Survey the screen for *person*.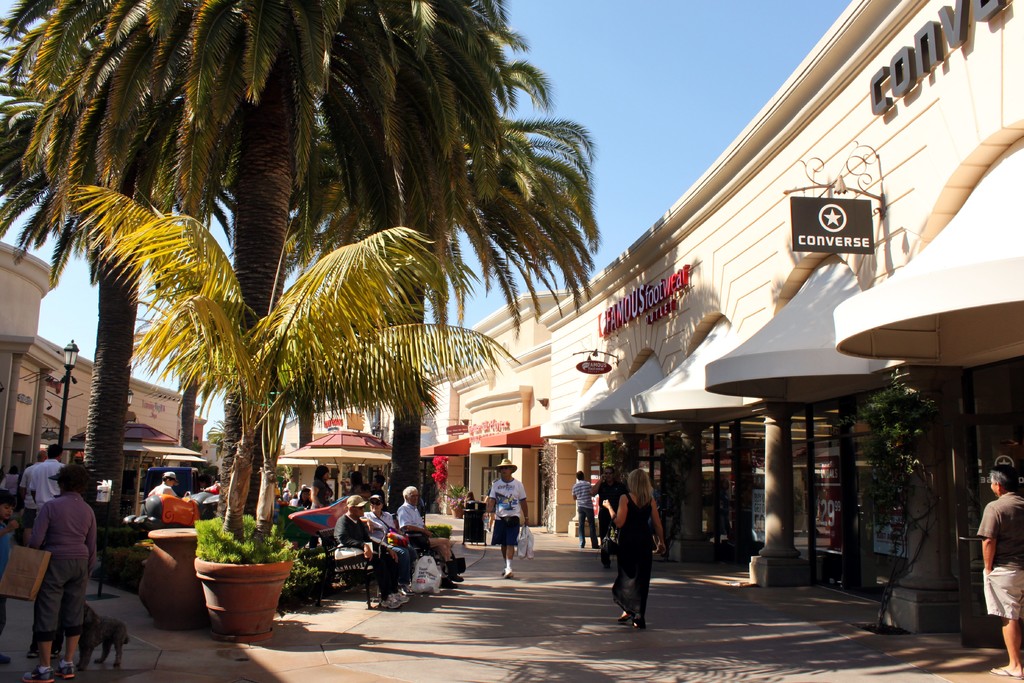
Survey found: 612,471,668,632.
